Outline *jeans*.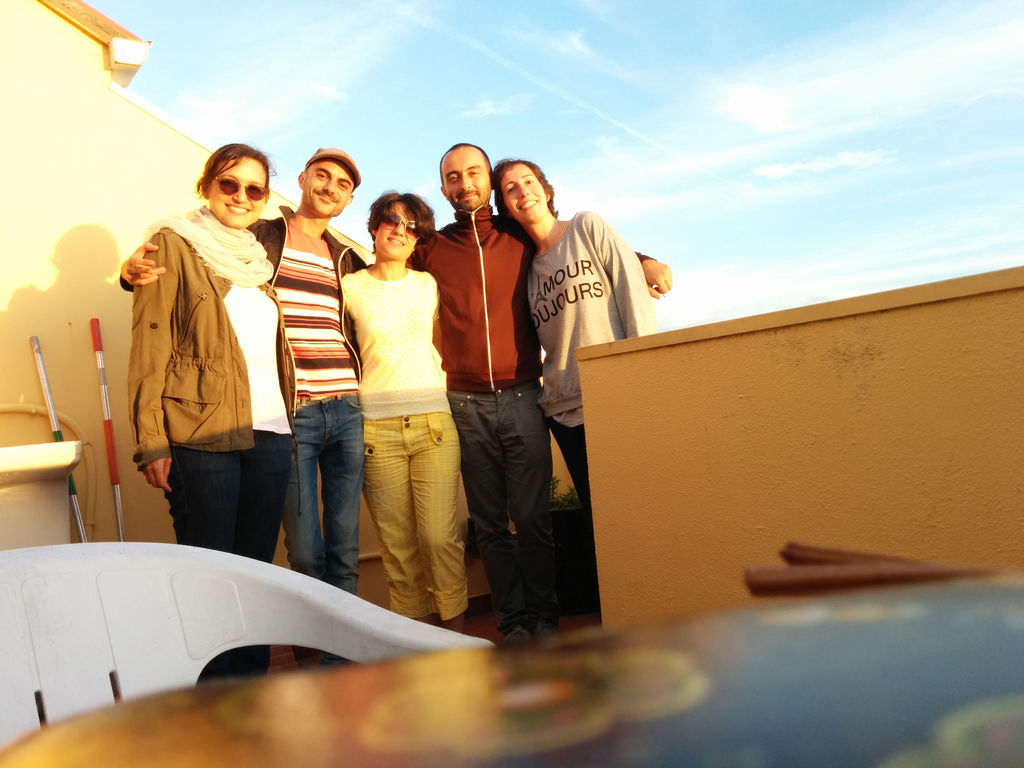
Outline: <box>270,386,372,596</box>.
